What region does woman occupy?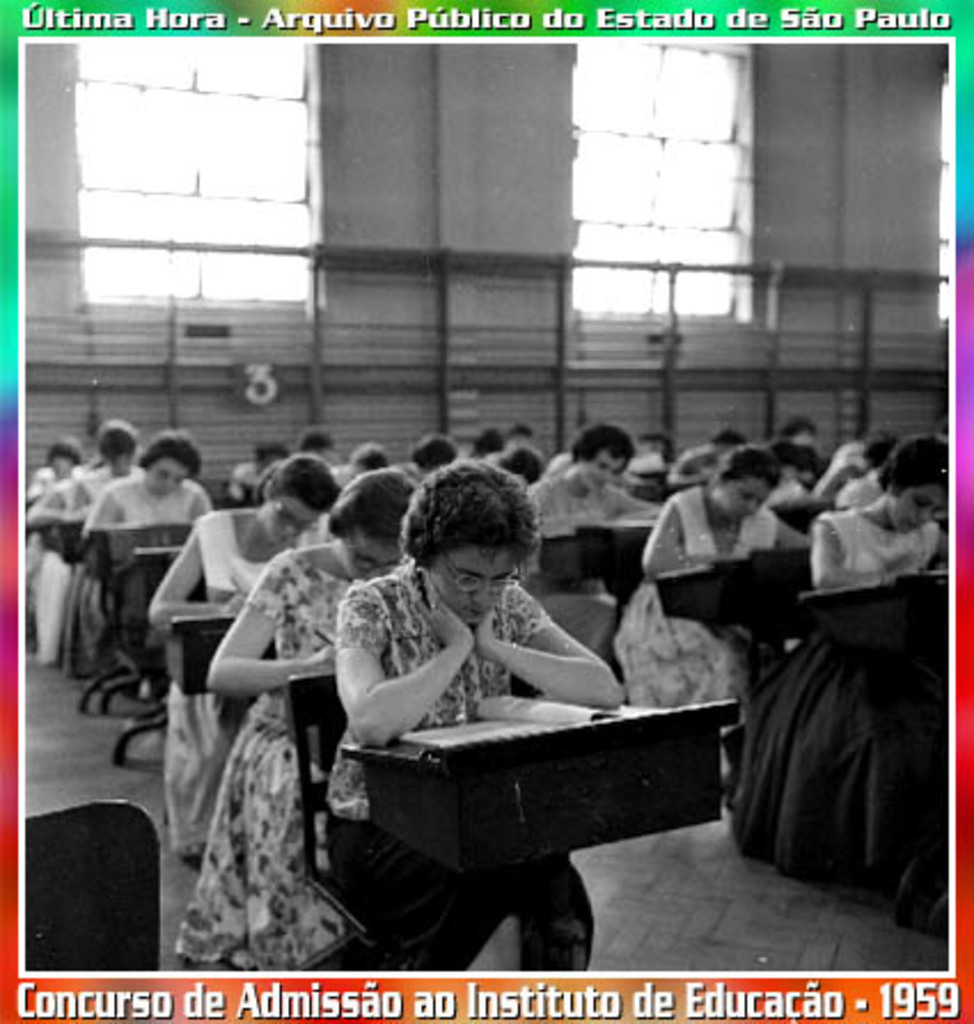
<bbox>513, 428, 660, 655</bbox>.
